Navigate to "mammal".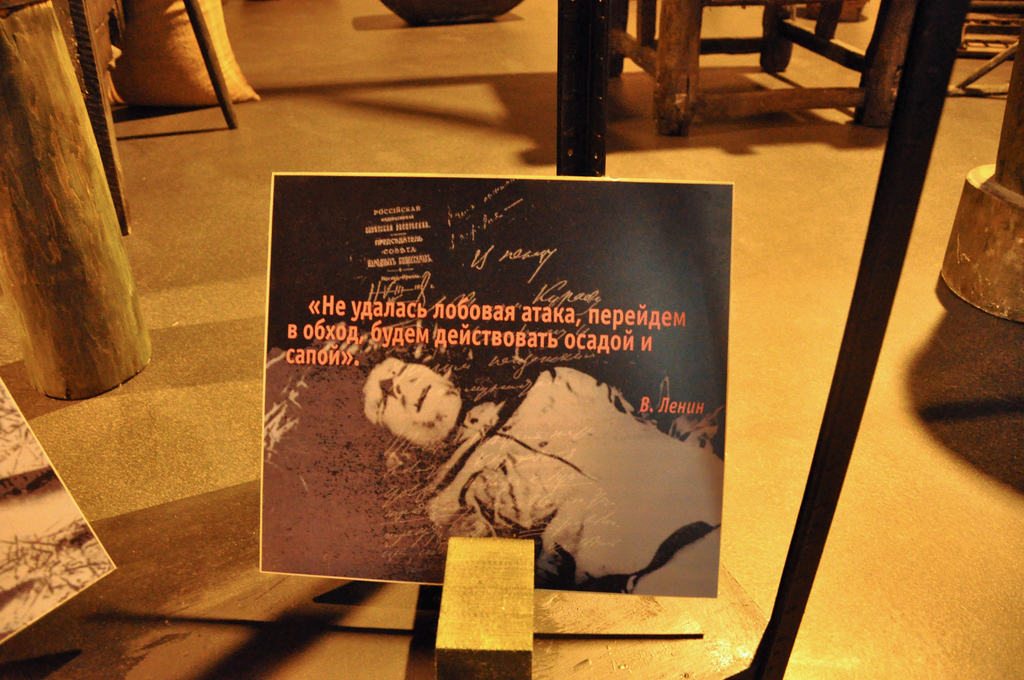
Navigation target: bbox(254, 300, 738, 599).
